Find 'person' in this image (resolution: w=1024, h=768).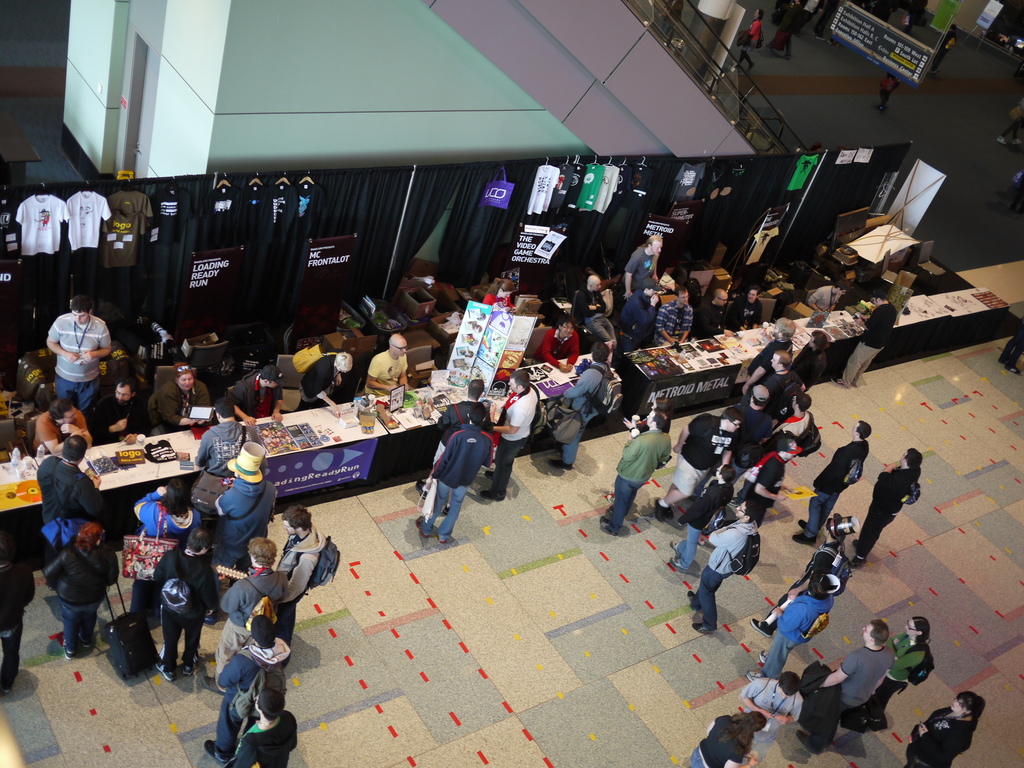
<region>544, 337, 614, 467</region>.
